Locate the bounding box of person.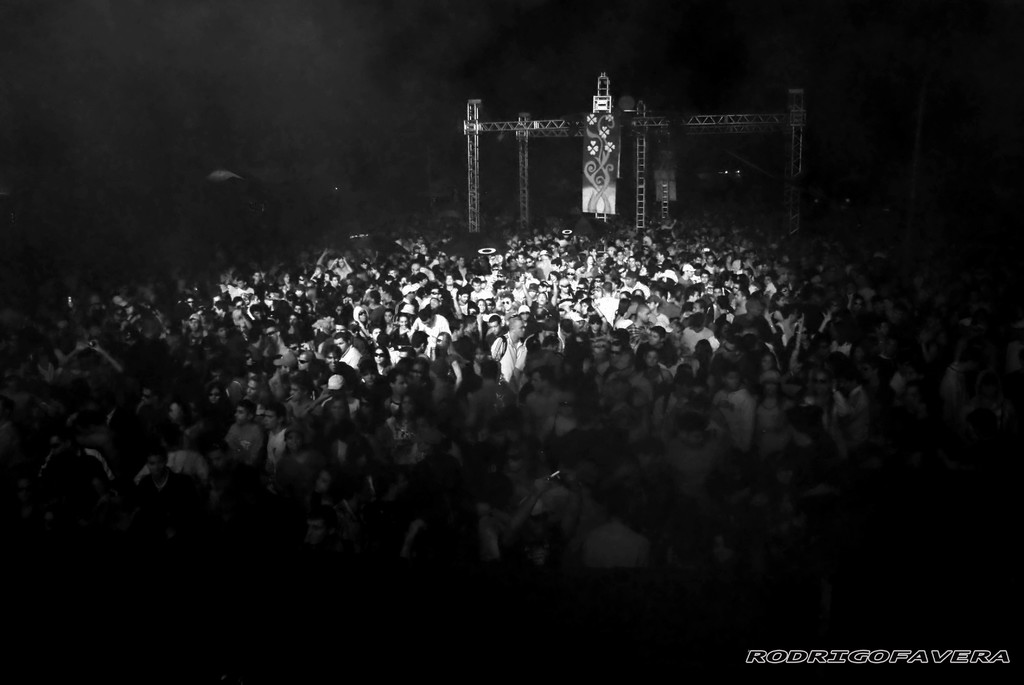
Bounding box: pyautogui.locateOnScreen(308, 467, 339, 509).
